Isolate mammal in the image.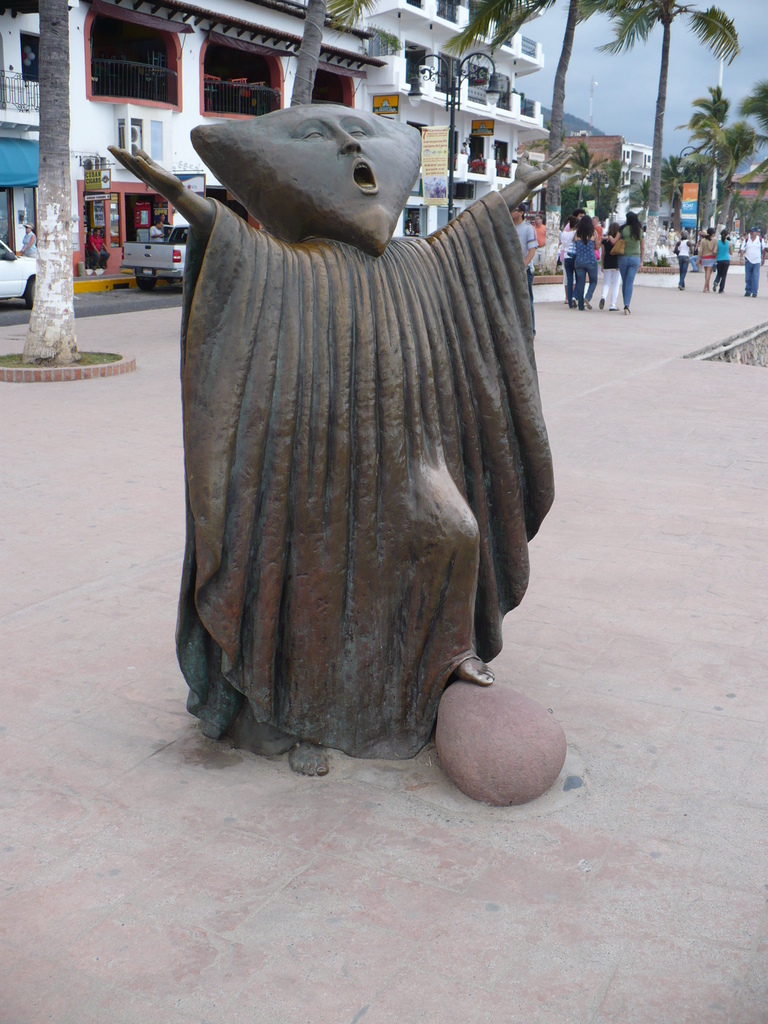
Isolated region: (x1=714, y1=227, x2=732, y2=294).
